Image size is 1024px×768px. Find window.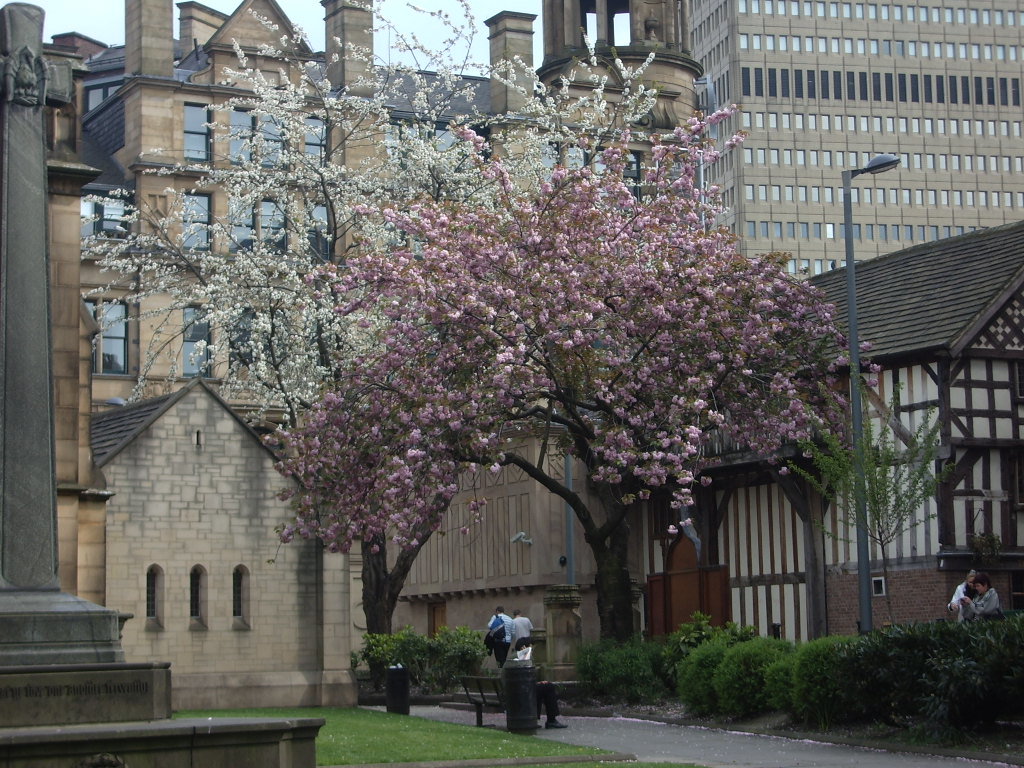
[x1=230, y1=565, x2=252, y2=635].
